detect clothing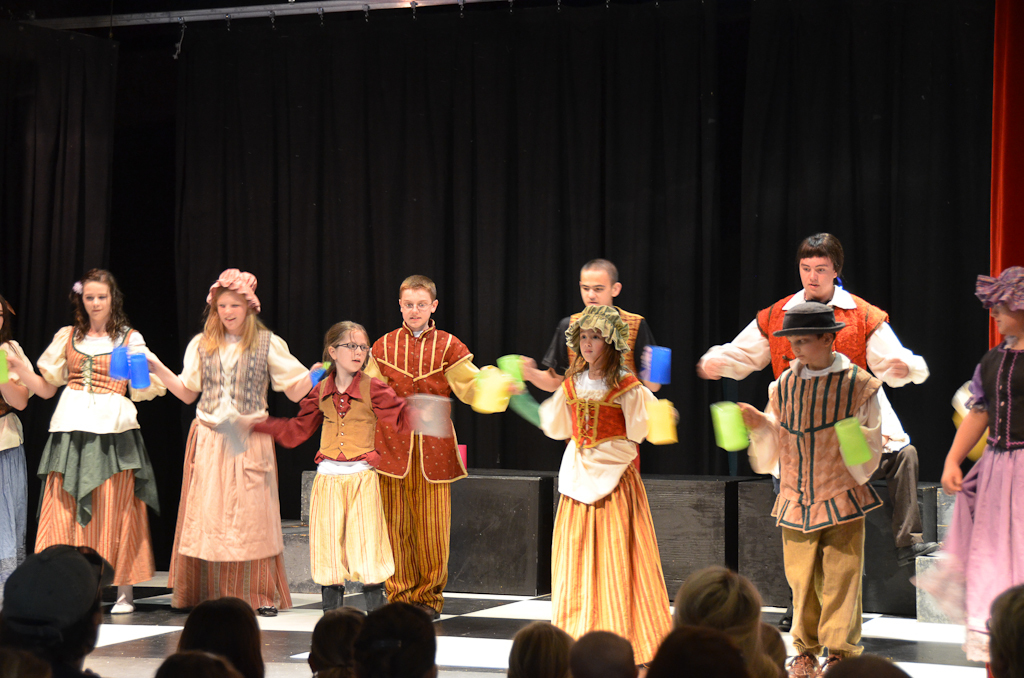
x1=259 y1=364 x2=416 y2=594
